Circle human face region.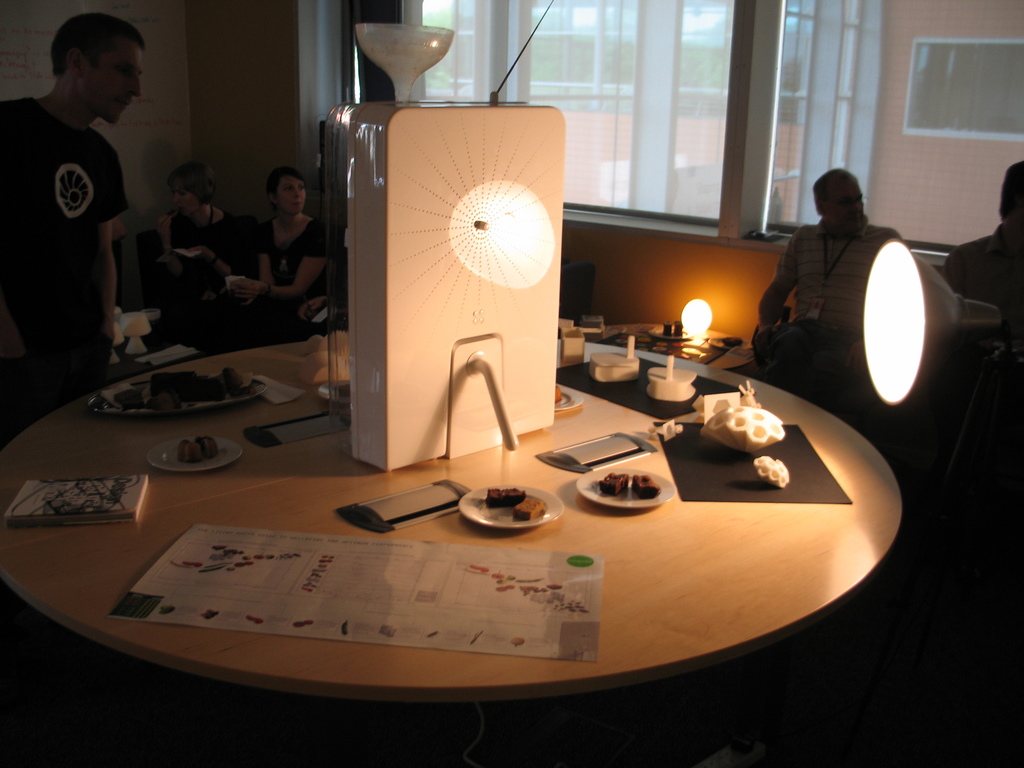
Region: locate(81, 36, 145, 122).
